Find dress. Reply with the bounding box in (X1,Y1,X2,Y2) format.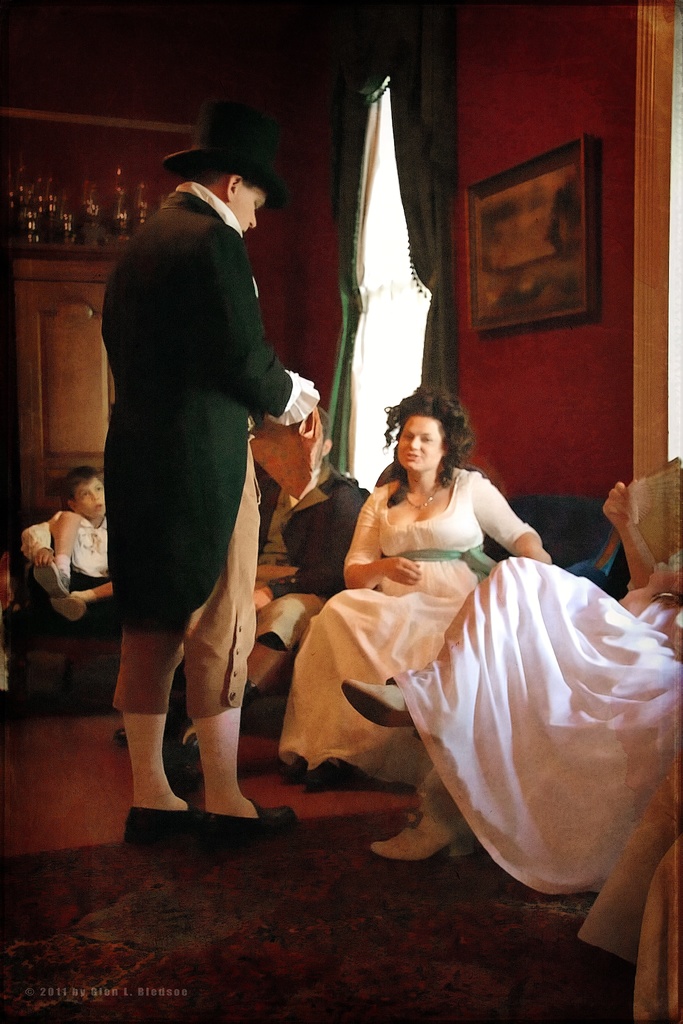
(269,467,534,773).
